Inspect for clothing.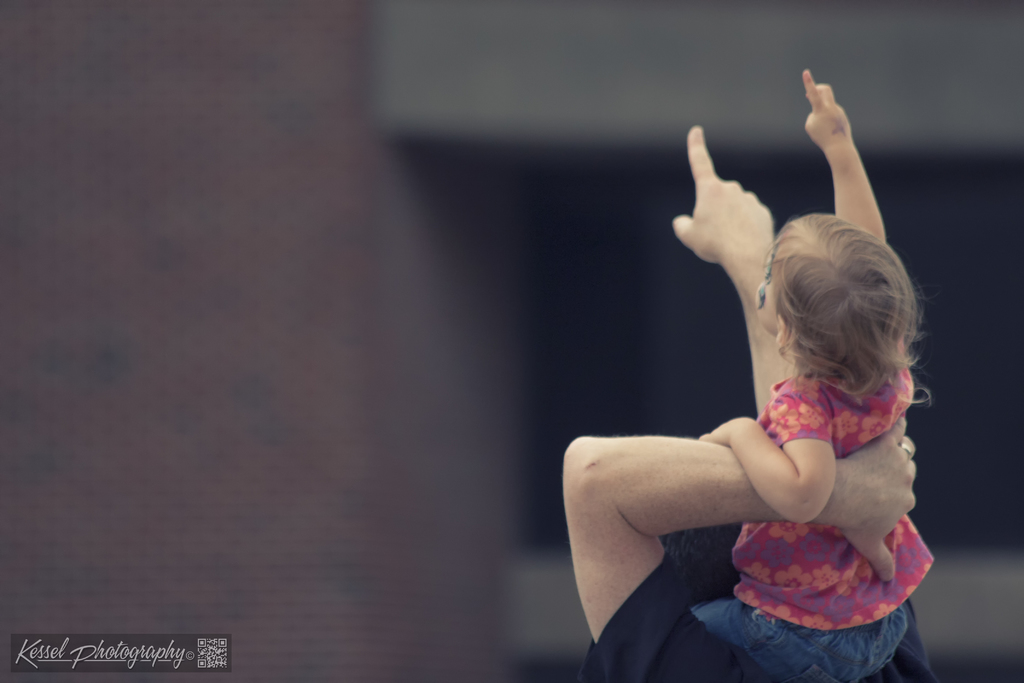
Inspection: (x1=687, y1=374, x2=934, y2=682).
